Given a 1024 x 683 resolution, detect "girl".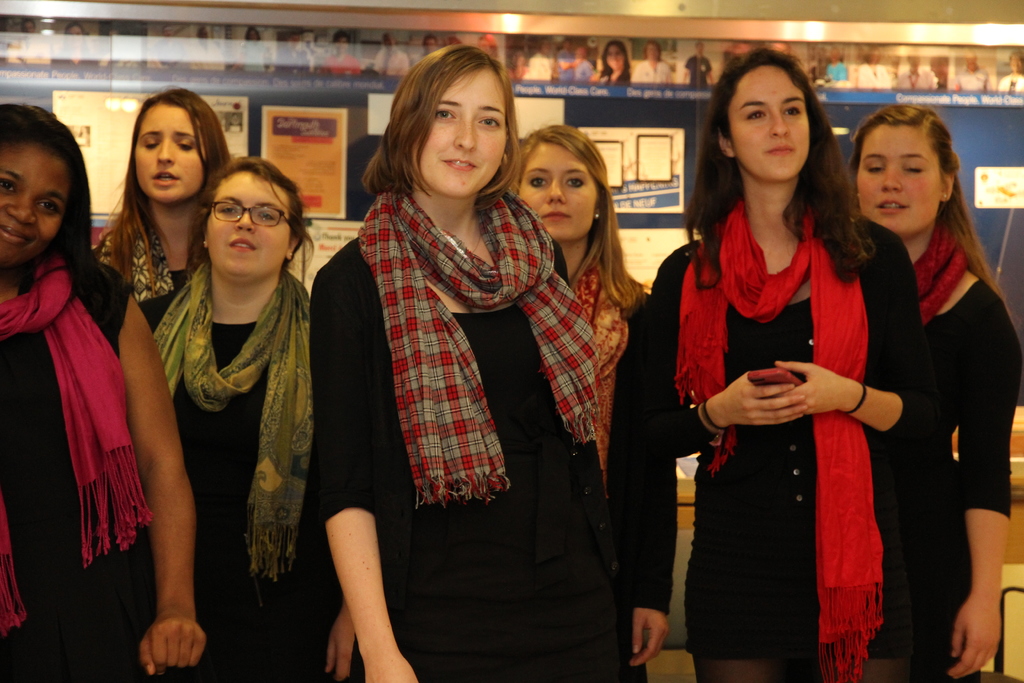
rect(92, 88, 228, 331).
